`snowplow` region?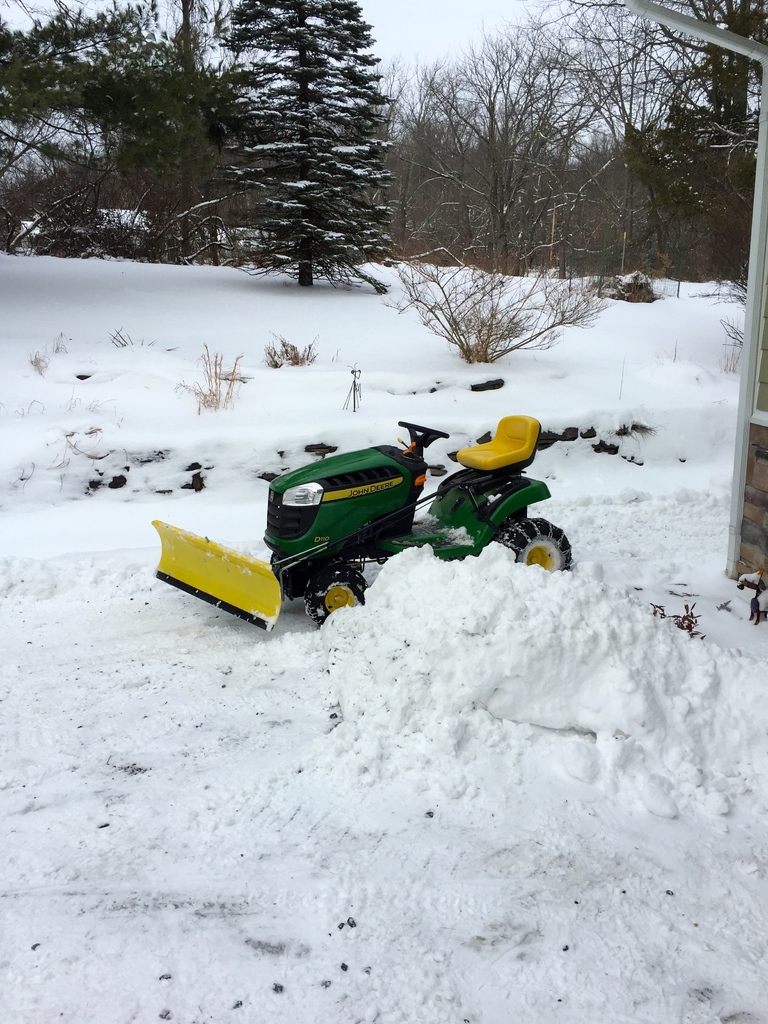
x1=147 y1=410 x2=573 y2=638
